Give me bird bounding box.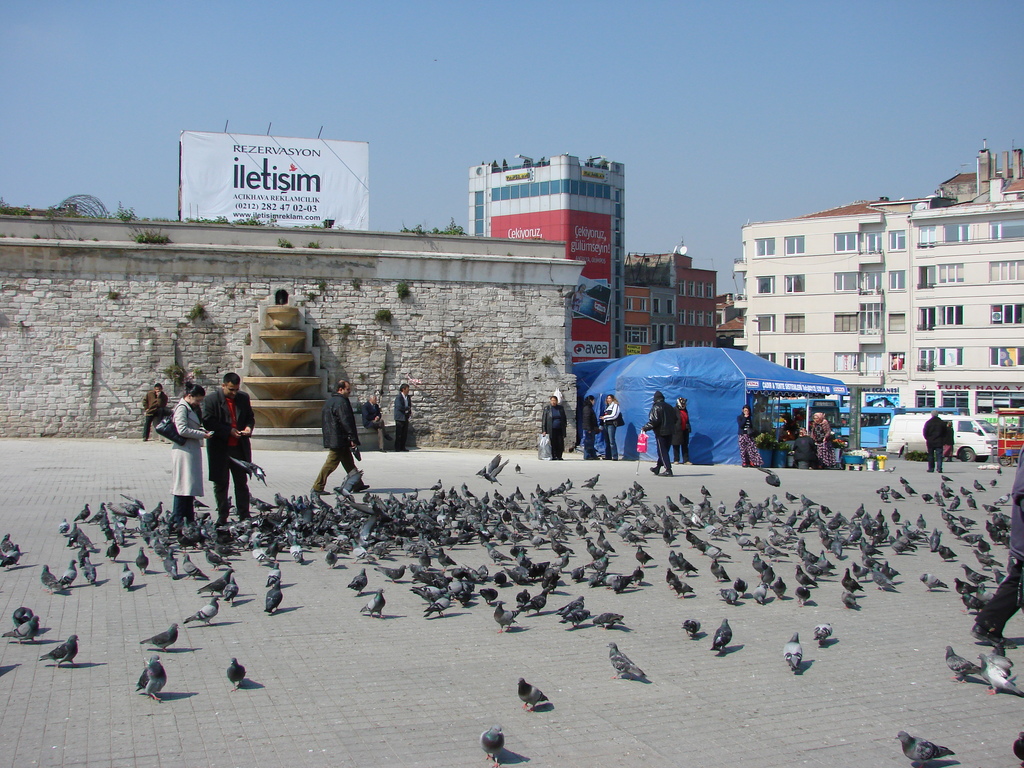
BBox(195, 566, 236, 595).
